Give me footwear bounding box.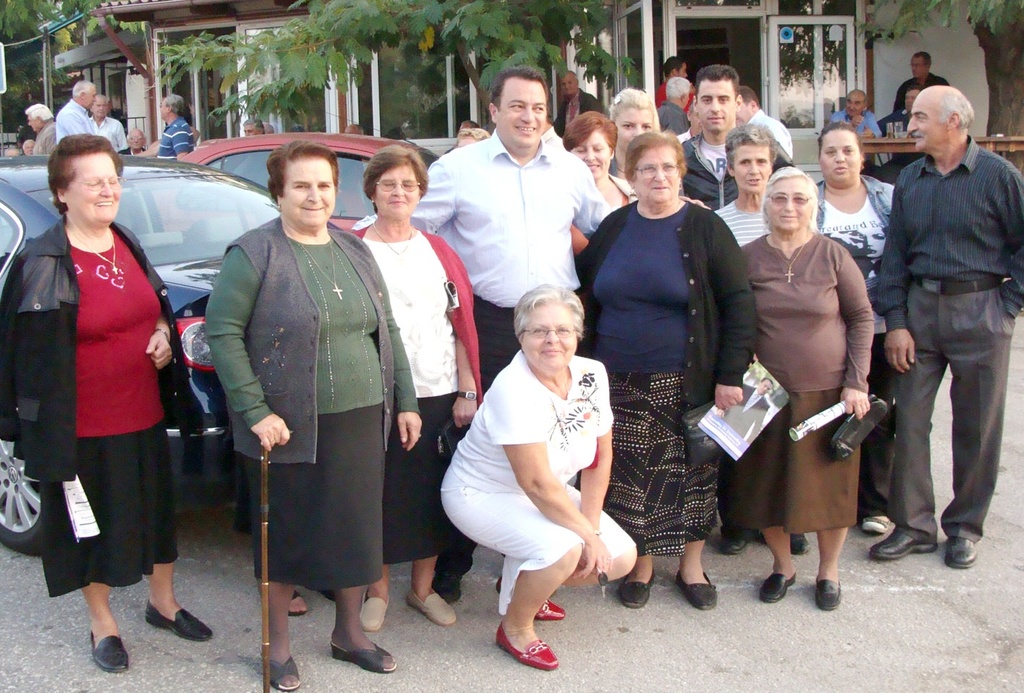
bbox=[408, 590, 459, 627].
